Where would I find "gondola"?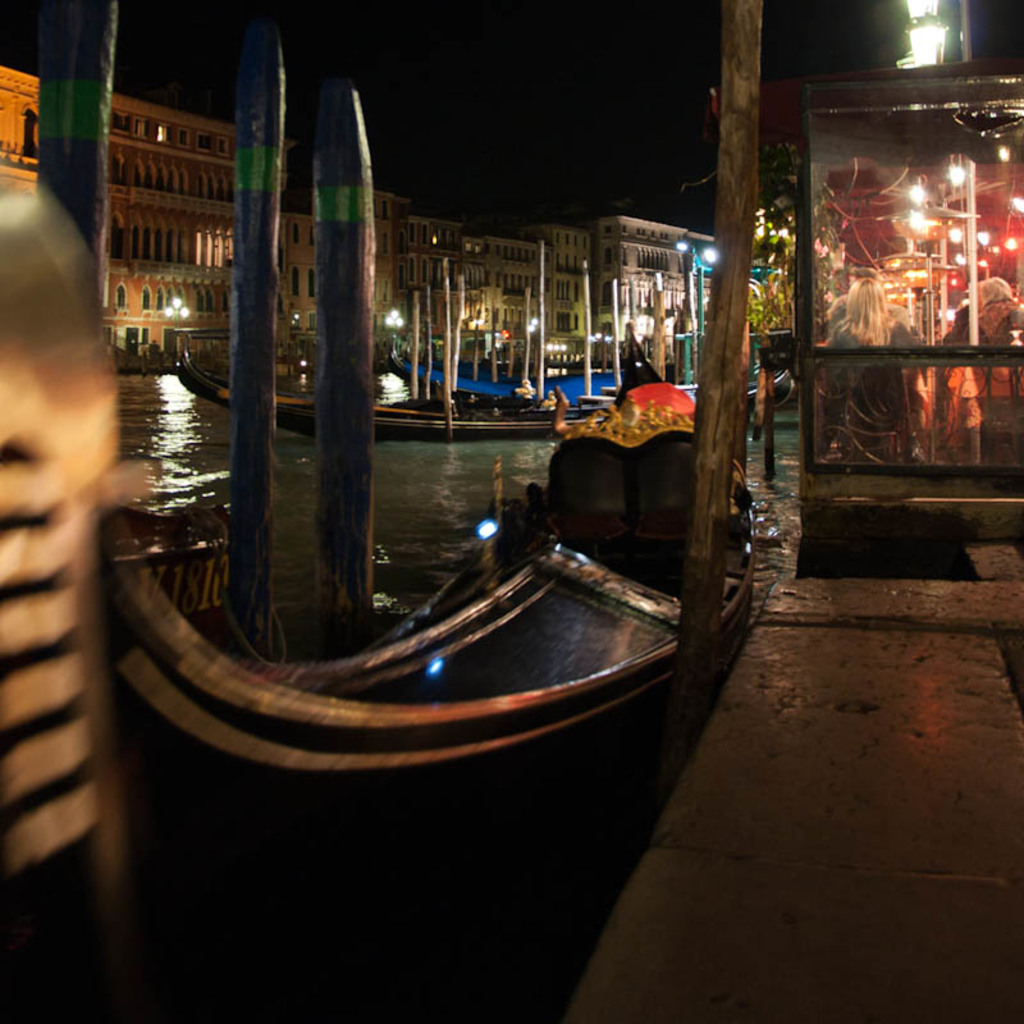
At 152:320:582:456.
